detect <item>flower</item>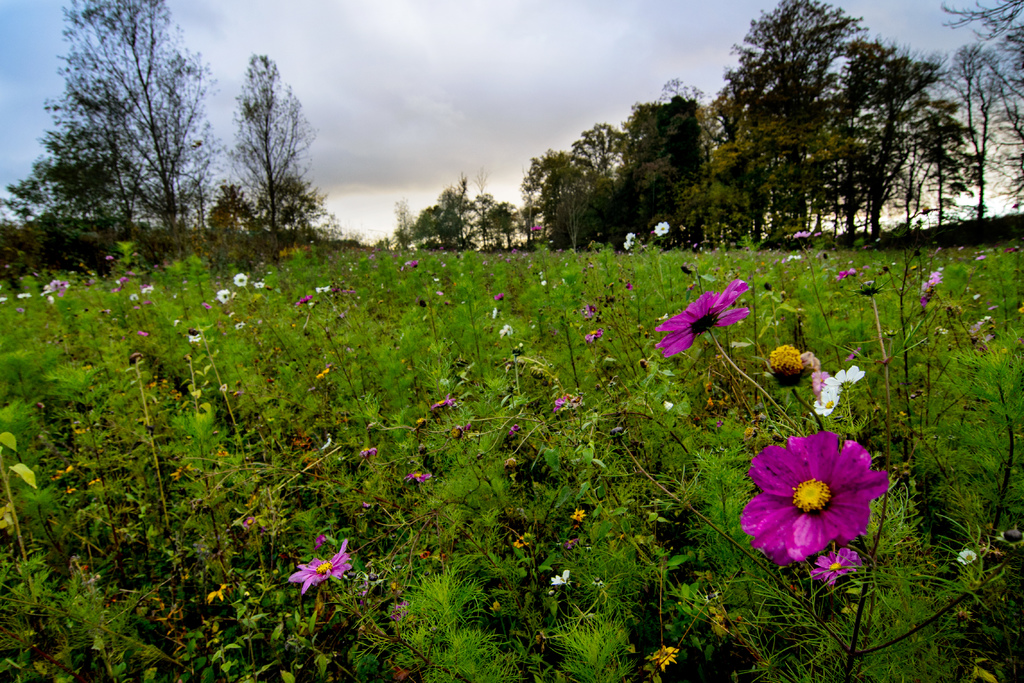
BBox(768, 345, 807, 386)
